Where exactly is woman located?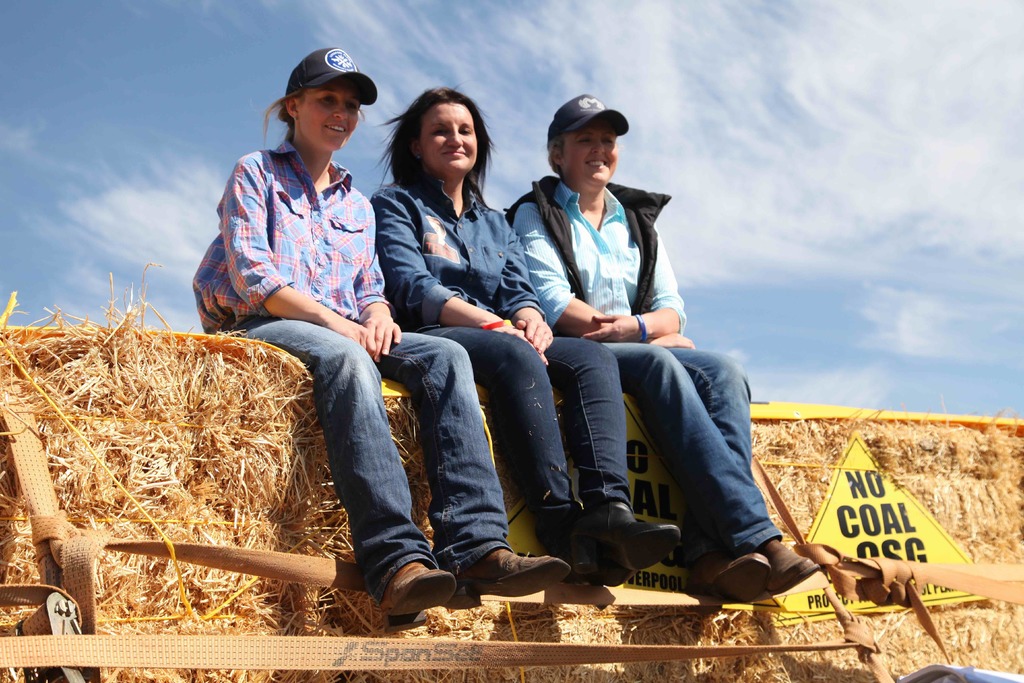
Its bounding box is BBox(190, 45, 573, 627).
